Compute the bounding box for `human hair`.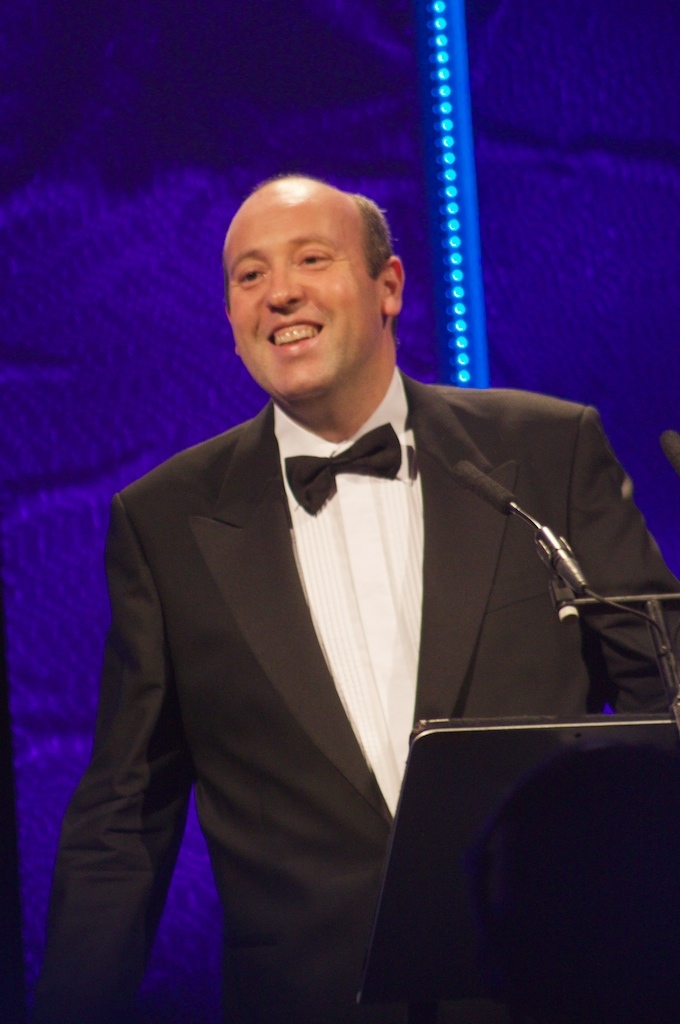
354, 191, 390, 277.
